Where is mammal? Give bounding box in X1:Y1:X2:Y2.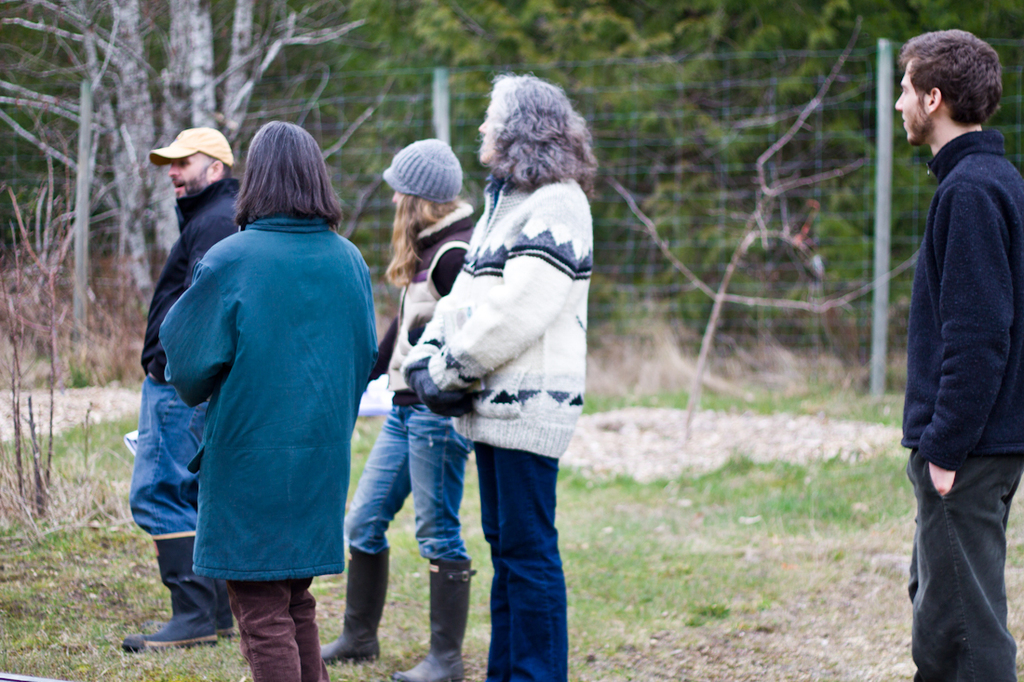
402:65:601:681.
